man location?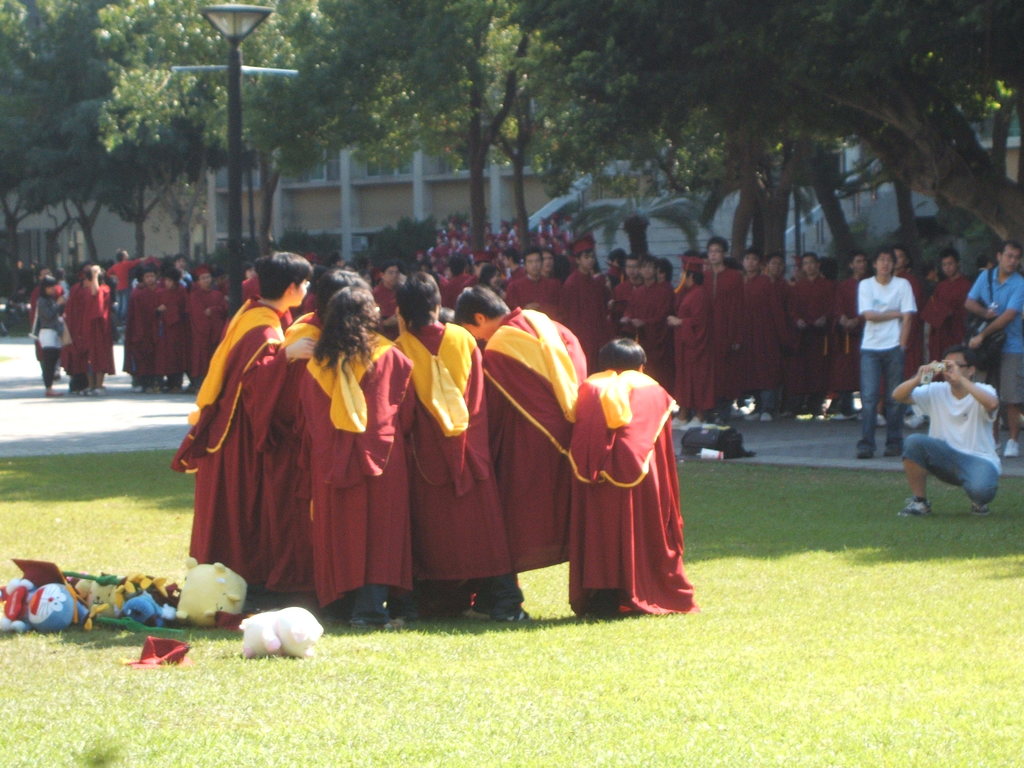
(621,257,669,406)
